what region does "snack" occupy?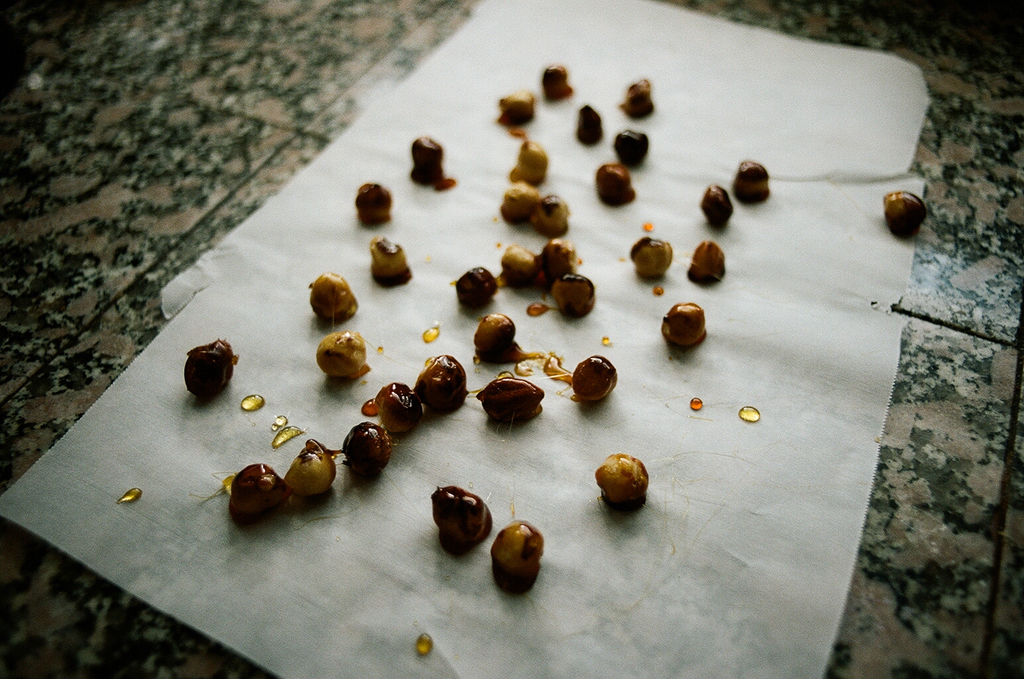
(547,275,593,321).
